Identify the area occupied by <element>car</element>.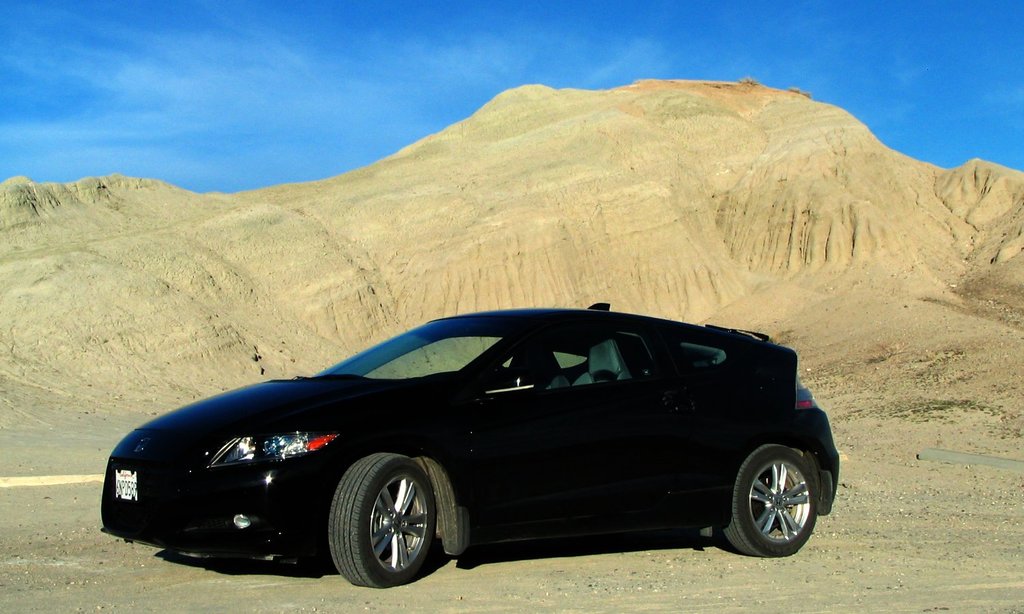
Area: detection(97, 298, 840, 588).
